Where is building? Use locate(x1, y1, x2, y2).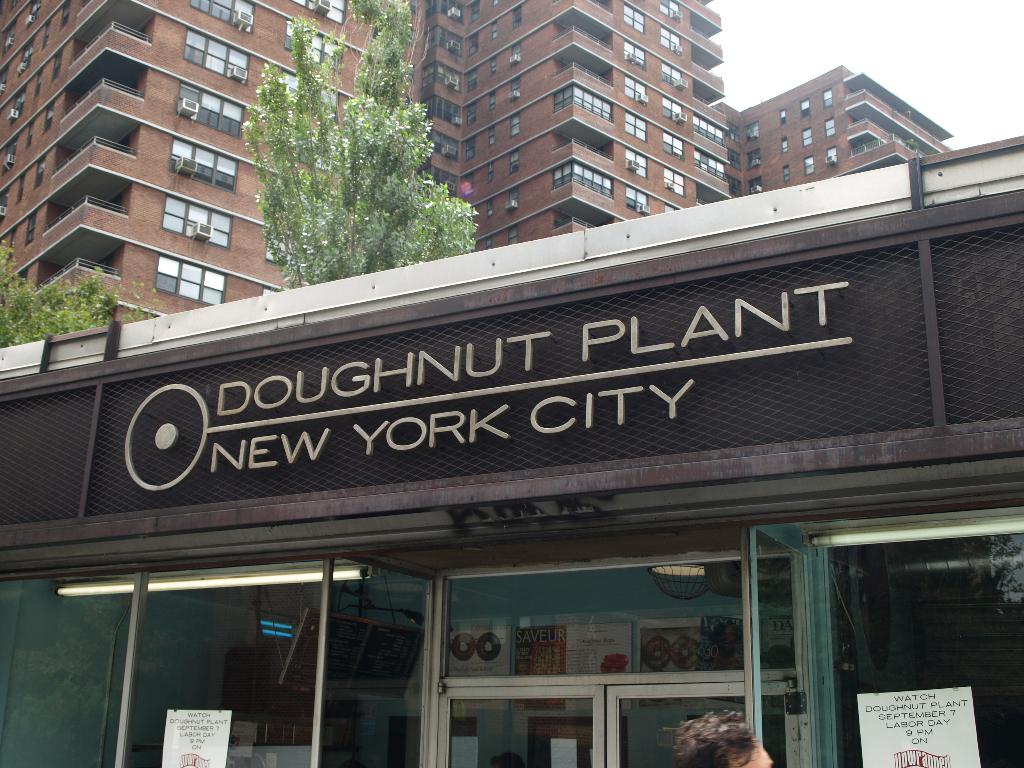
locate(0, 0, 959, 348).
